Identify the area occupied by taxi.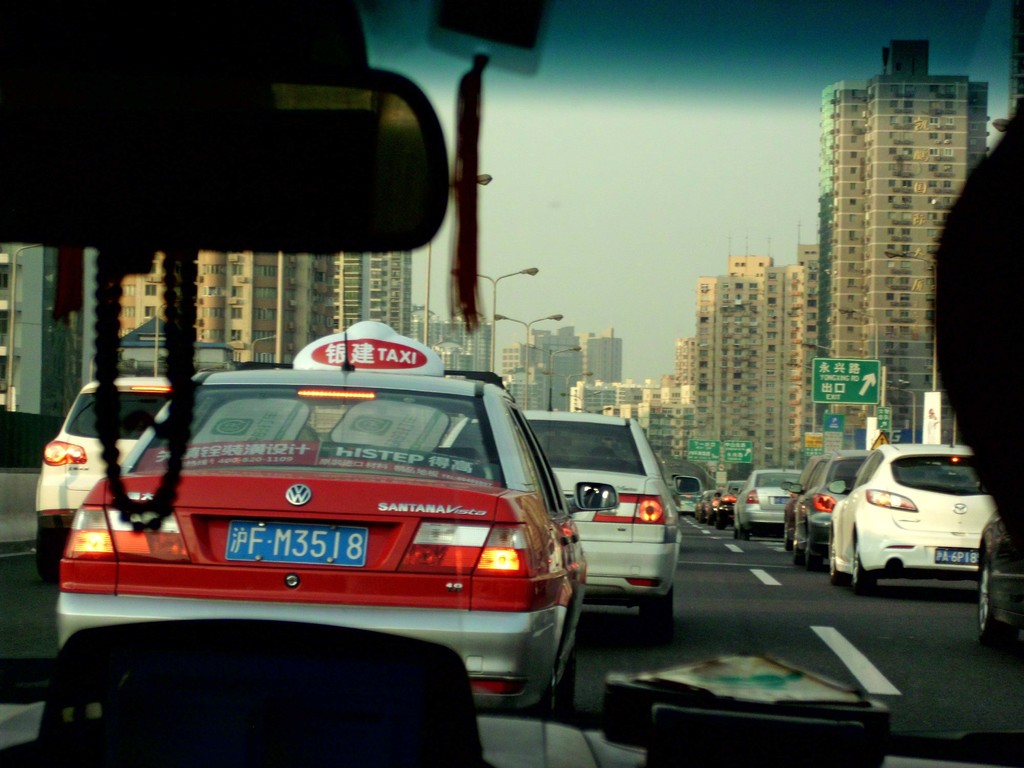
Area: (left=74, top=349, right=596, bottom=726).
